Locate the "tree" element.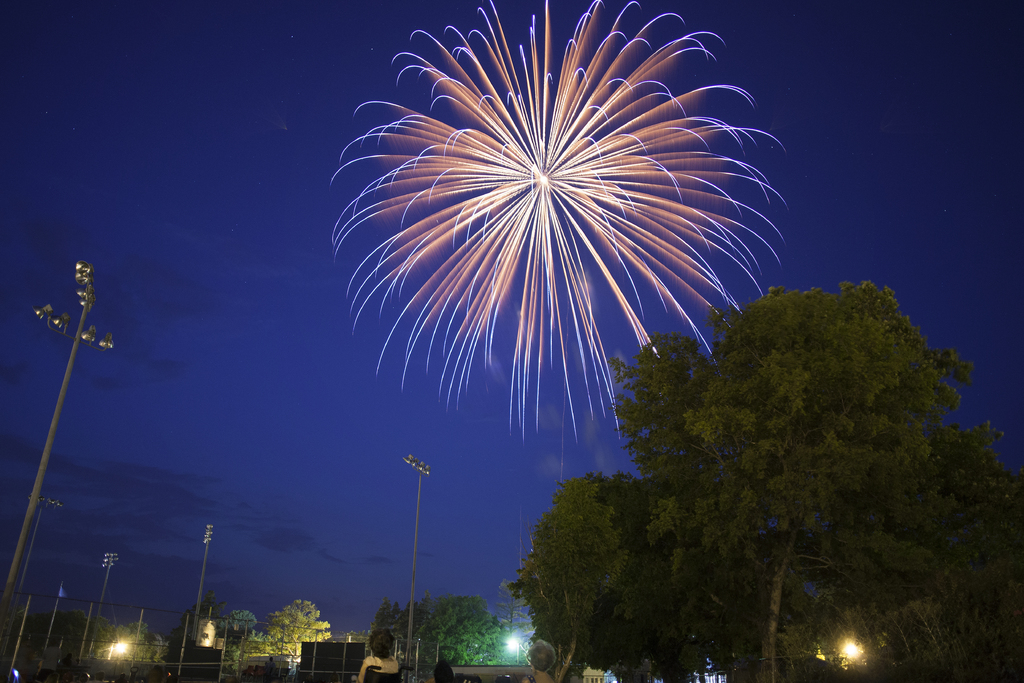
Element bbox: (493, 470, 712, 682).
